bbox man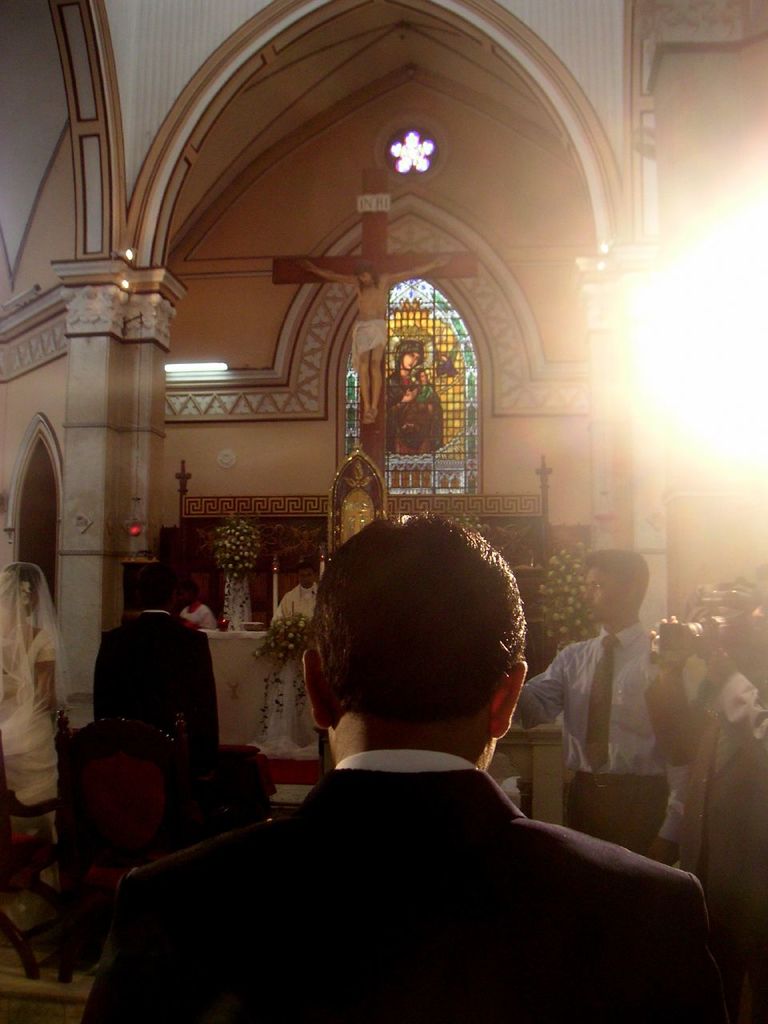
518, 546, 696, 867
